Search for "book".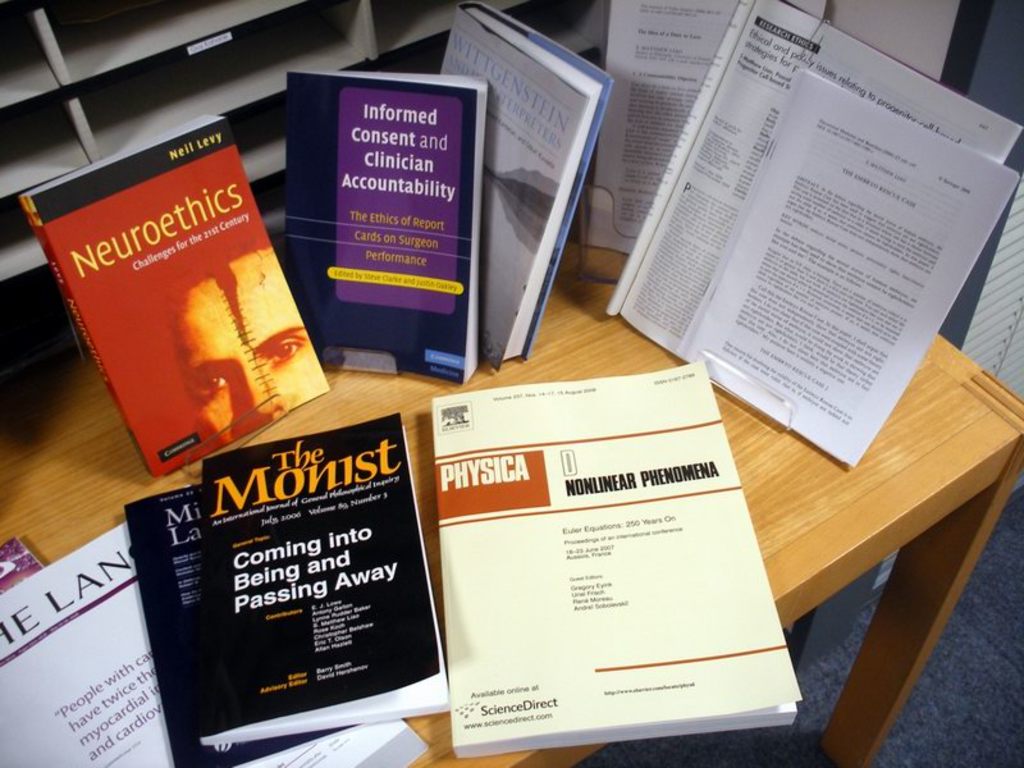
Found at (x1=402, y1=338, x2=812, y2=736).
